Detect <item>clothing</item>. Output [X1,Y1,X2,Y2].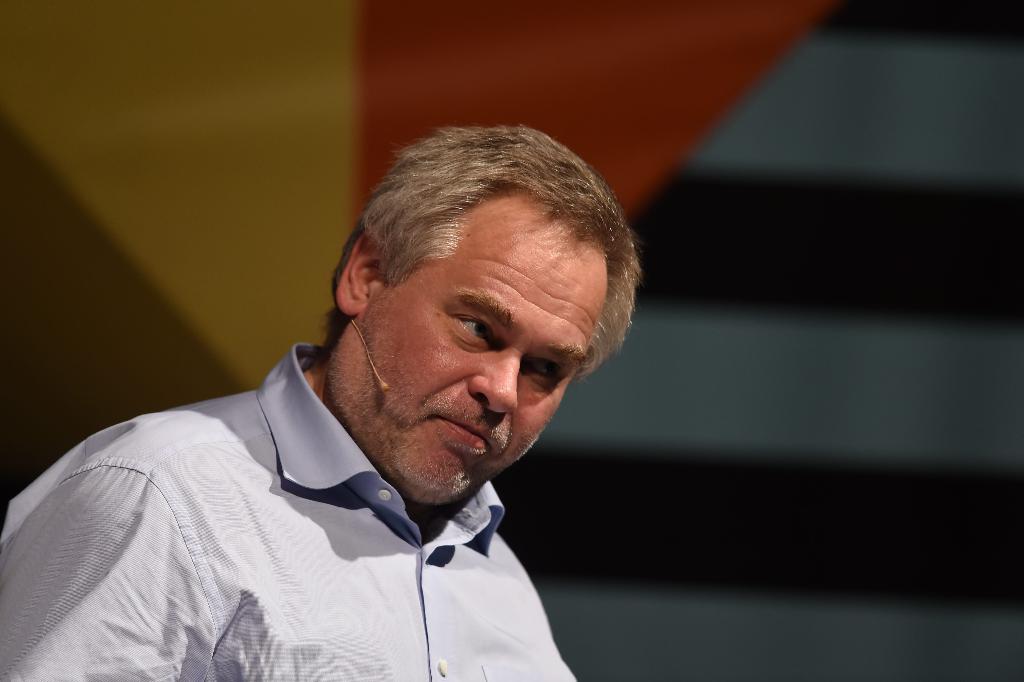
[44,335,572,681].
